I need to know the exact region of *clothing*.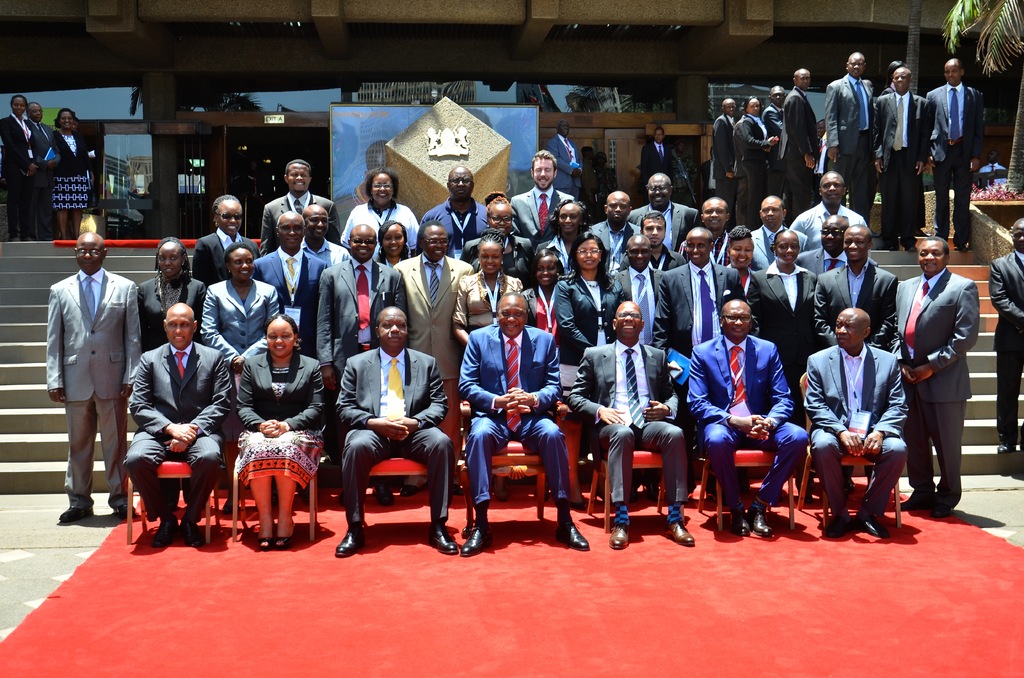
Region: Rect(869, 86, 927, 246).
